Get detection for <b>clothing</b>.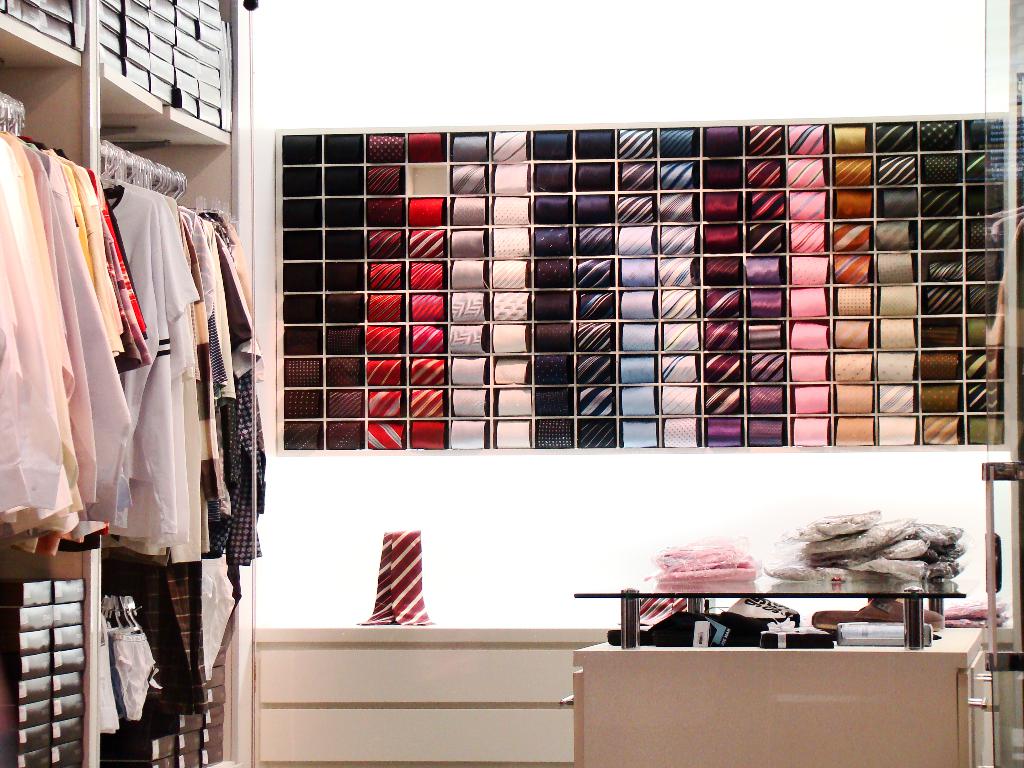
Detection: 0:122:72:516.
